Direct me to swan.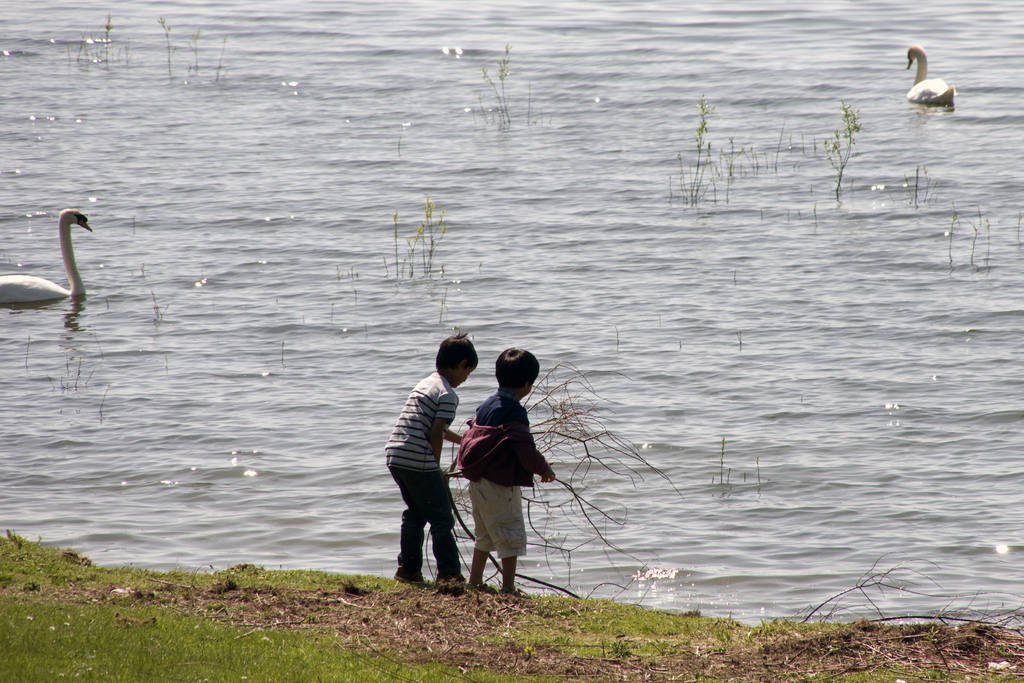
Direction: 1 204 90 304.
